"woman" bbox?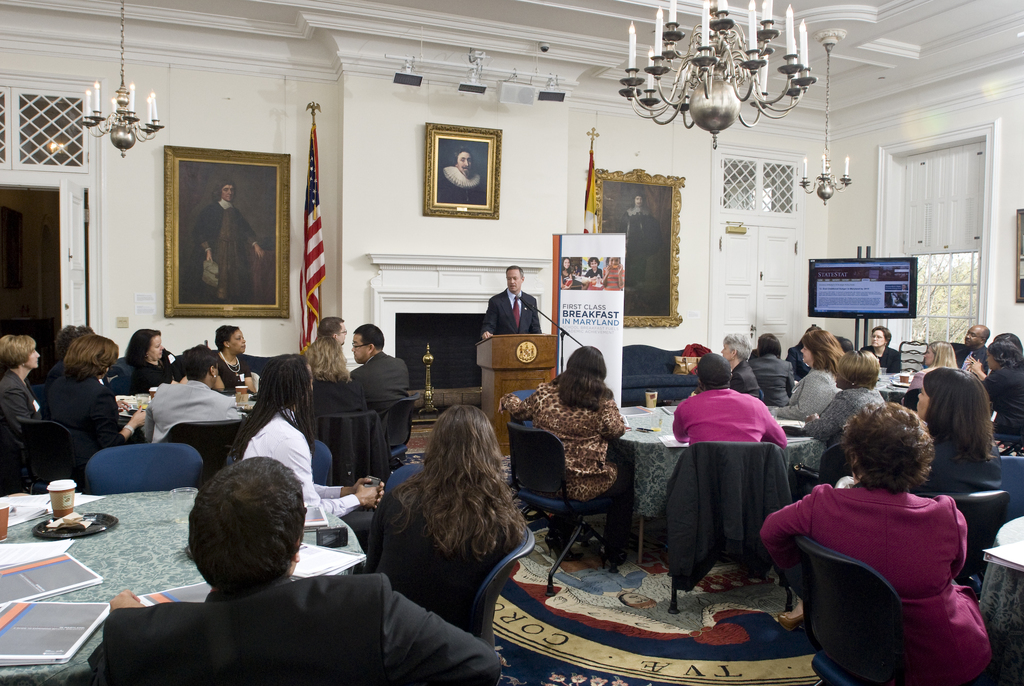
<region>123, 330, 173, 398</region>
